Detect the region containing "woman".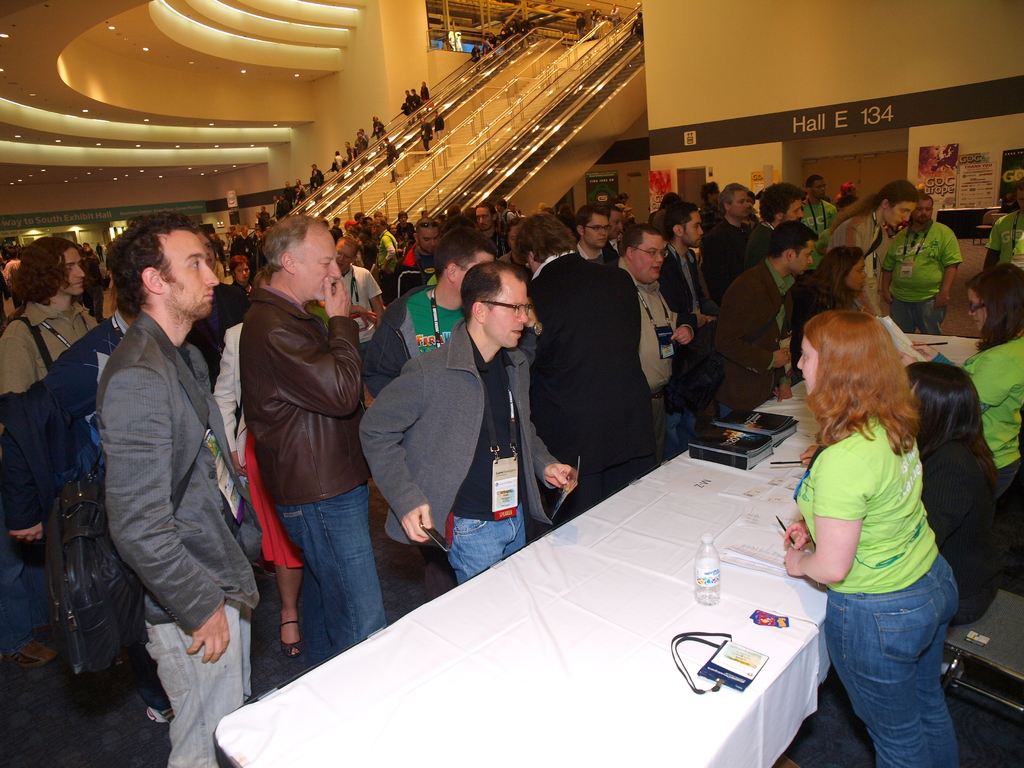
<bbox>787, 244, 874, 390</bbox>.
